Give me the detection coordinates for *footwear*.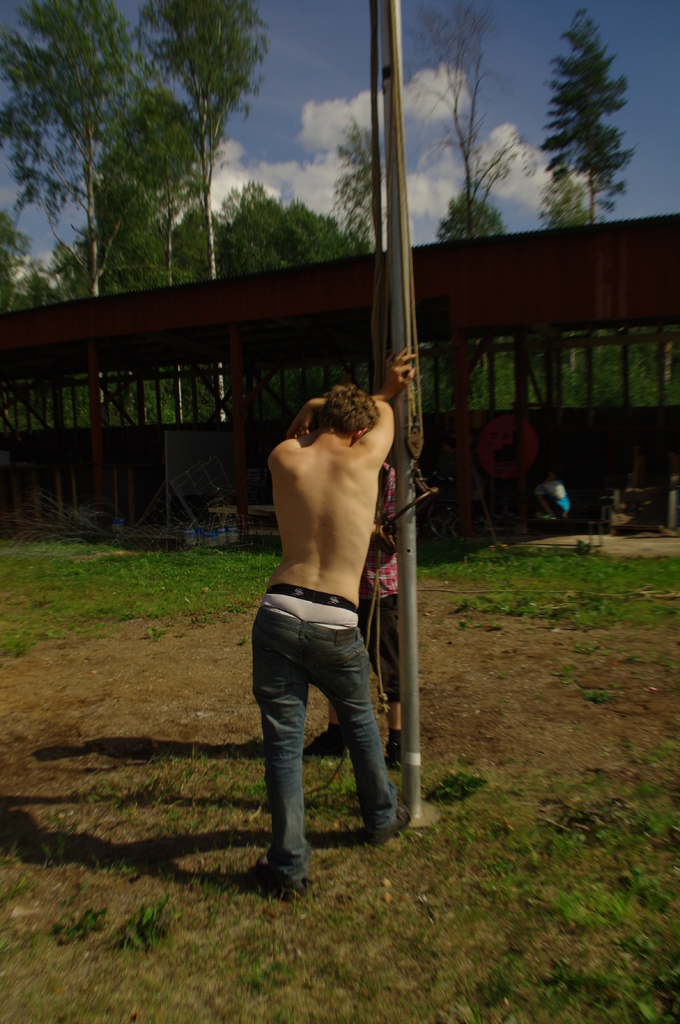
(left=300, top=721, right=351, bottom=758).
